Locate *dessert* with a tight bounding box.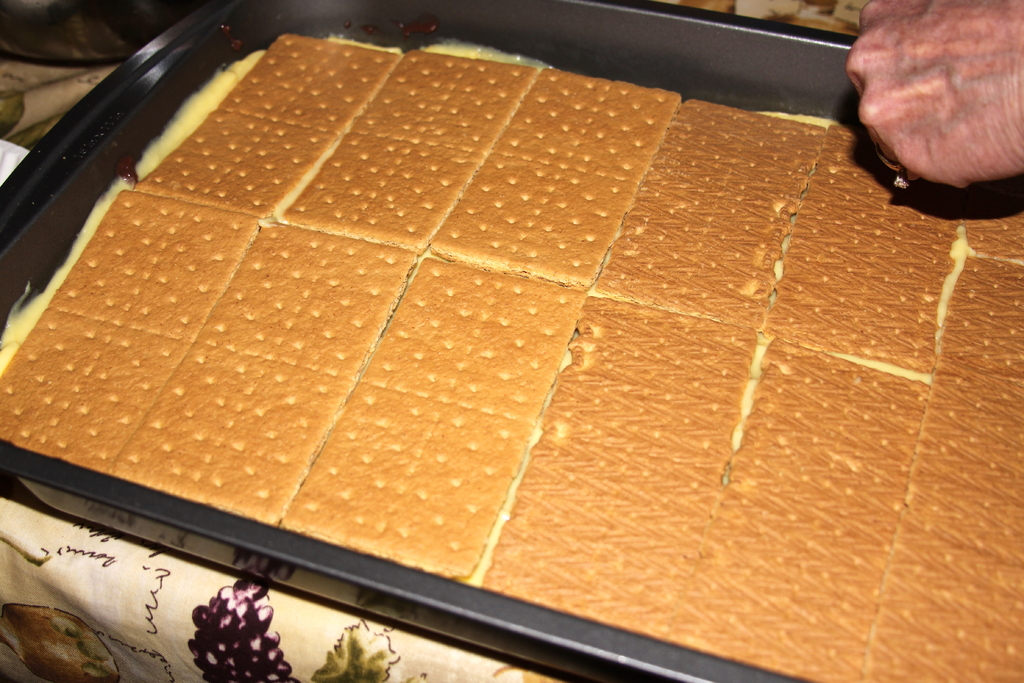
(x1=364, y1=256, x2=584, y2=419).
